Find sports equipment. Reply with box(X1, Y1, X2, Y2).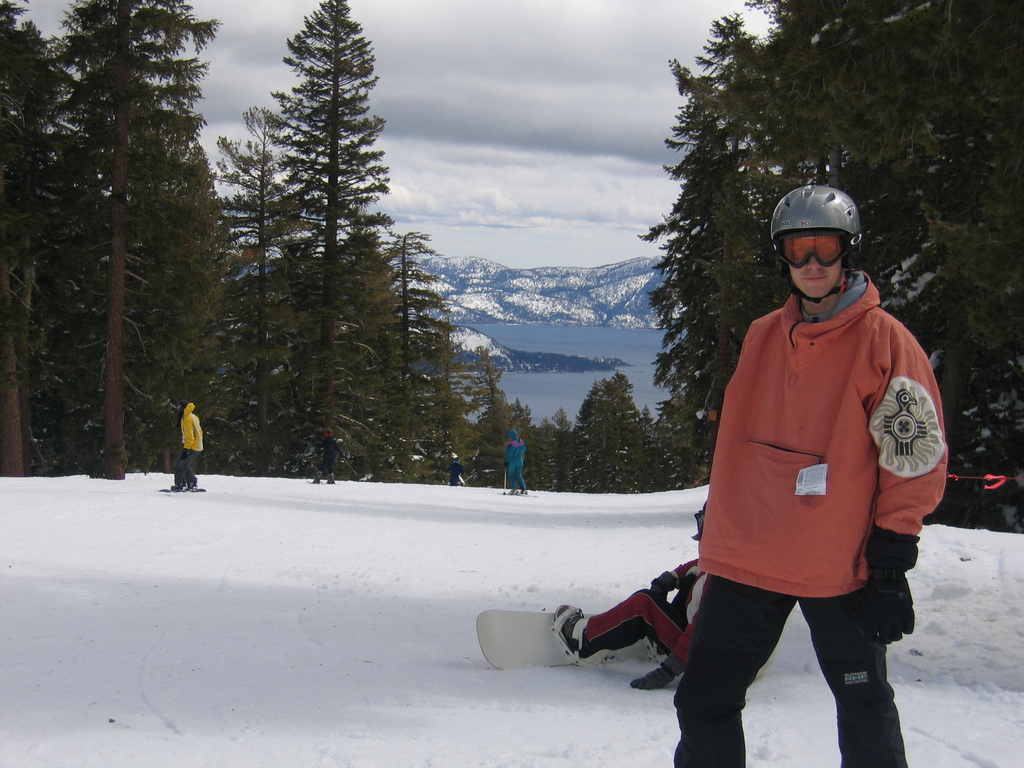
box(160, 487, 209, 491).
